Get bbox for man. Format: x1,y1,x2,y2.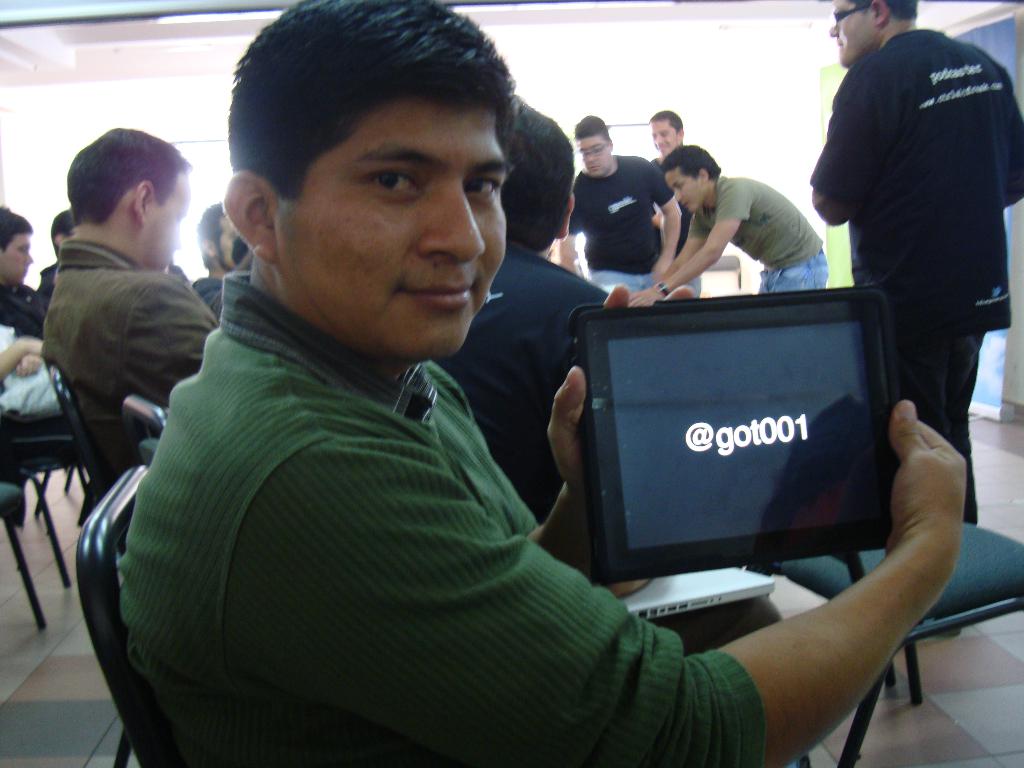
0,209,44,337.
